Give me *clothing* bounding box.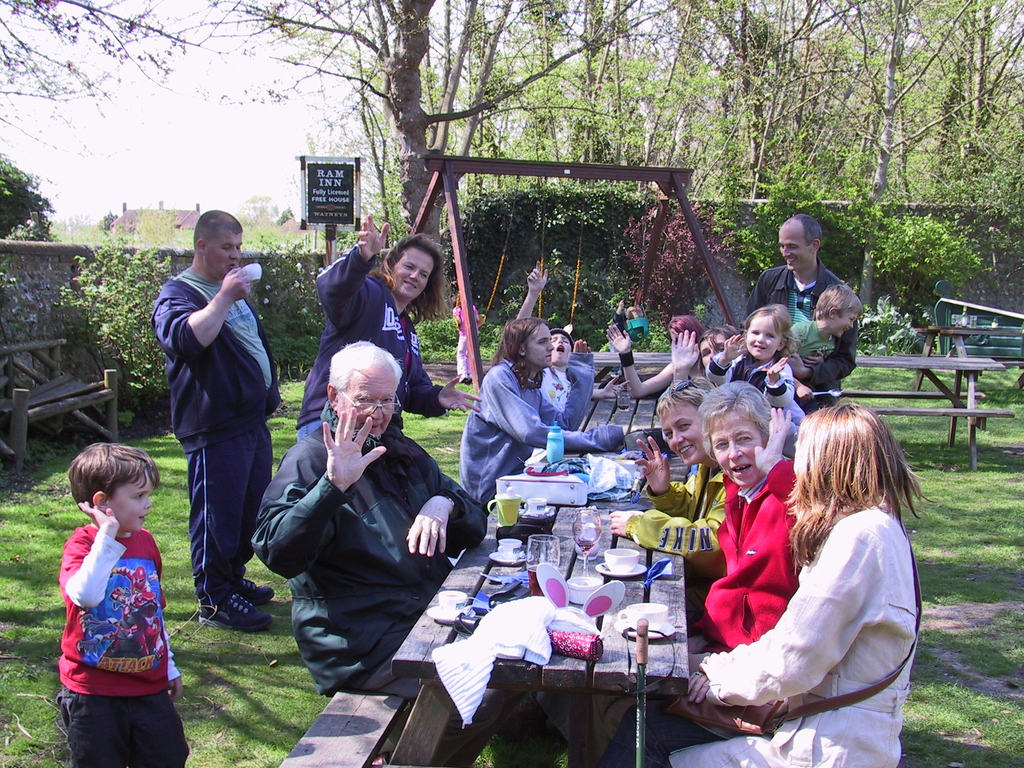
(left=458, top=349, right=628, bottom=516).
